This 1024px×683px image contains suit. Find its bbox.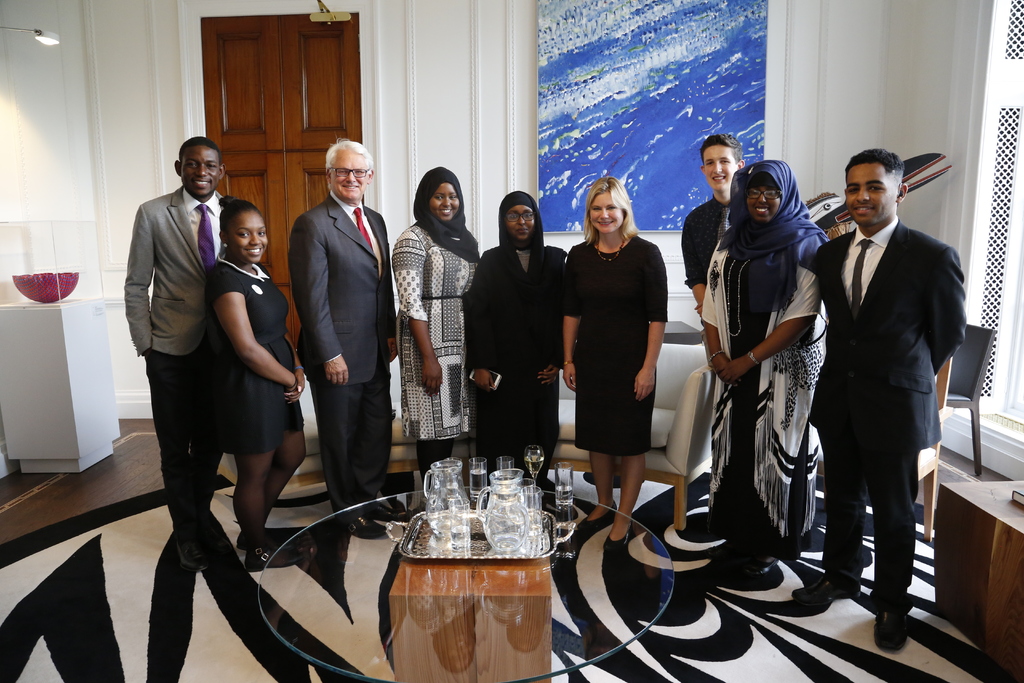
box(289, 200, 400, 511).
